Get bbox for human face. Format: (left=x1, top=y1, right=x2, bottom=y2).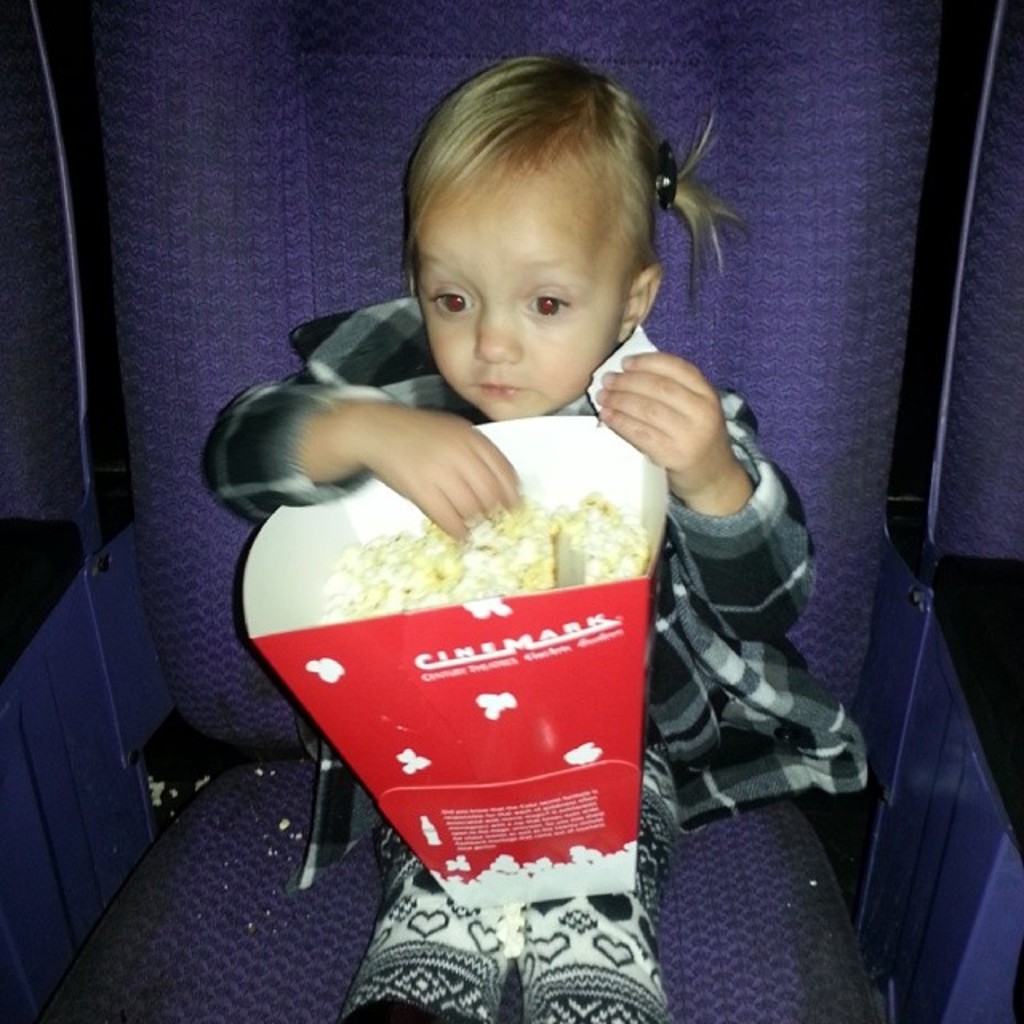
(left=413, top=170, right=624, bottom=421).
